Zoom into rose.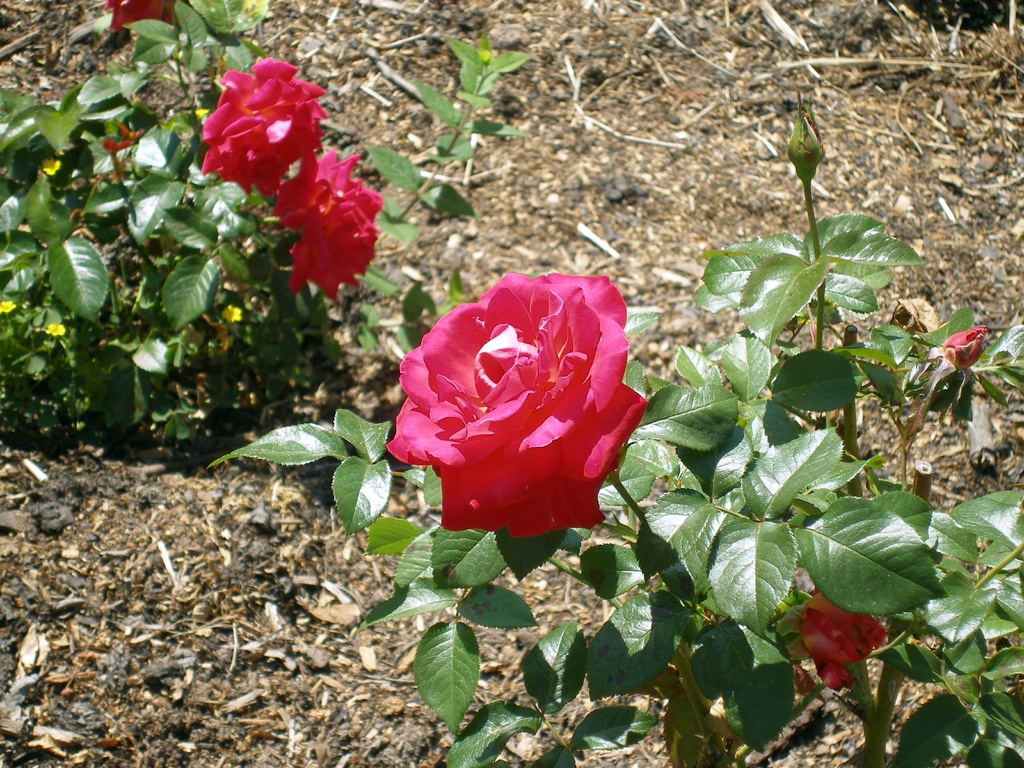
Zoom target: <box>288,193,382,304</box>.
